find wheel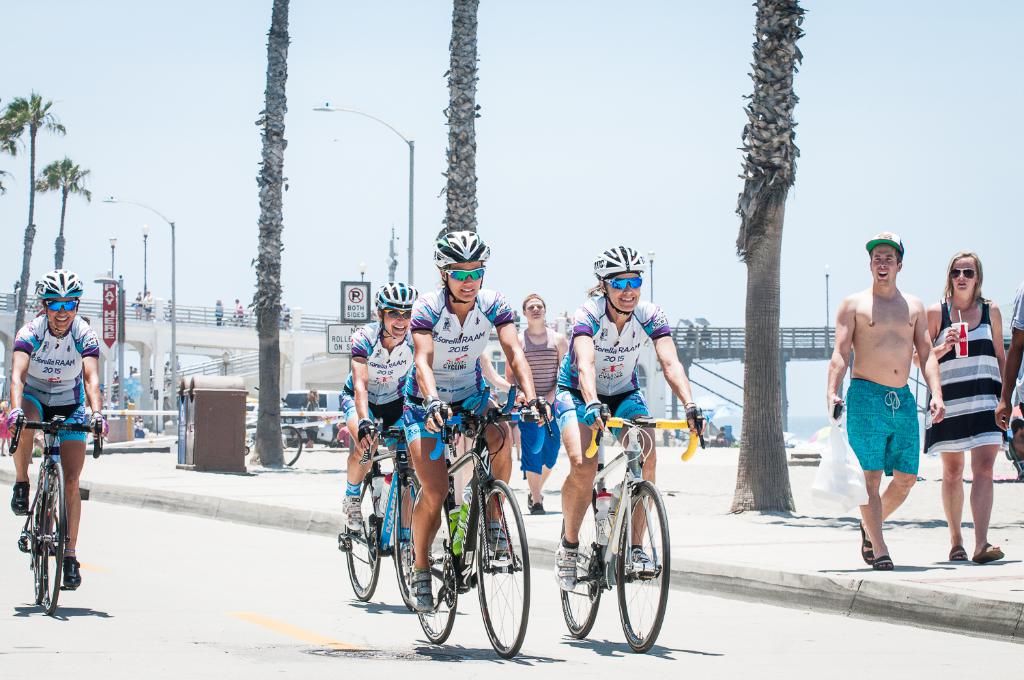
bbox=(32, 470, 44, 608)
